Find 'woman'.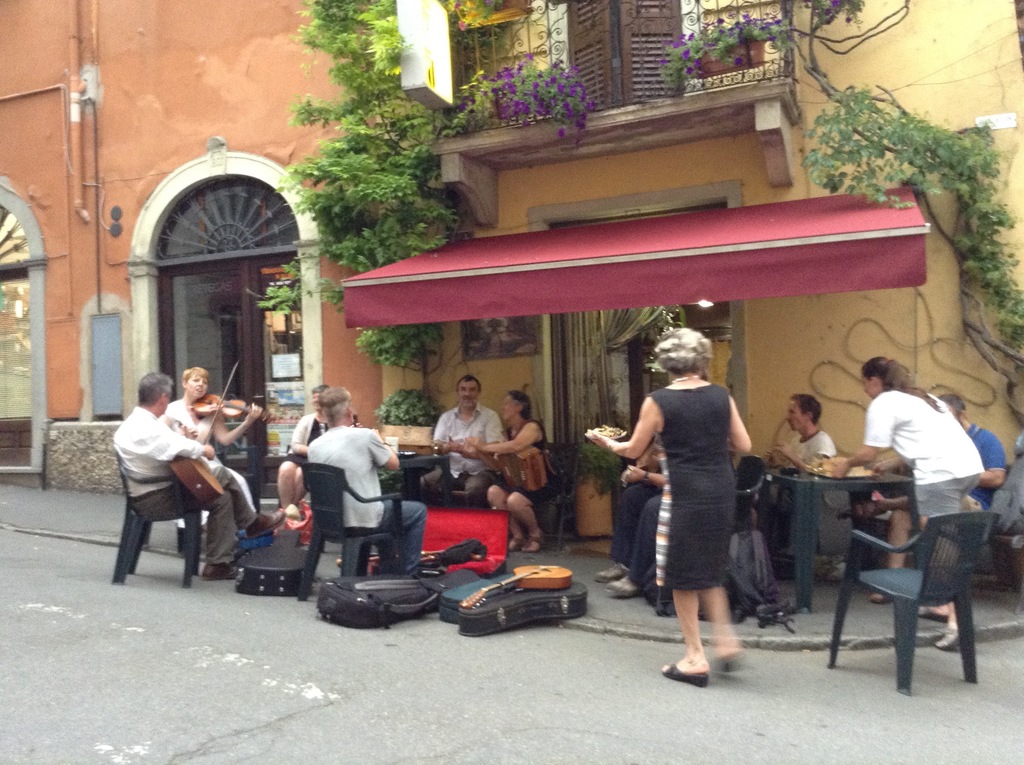
753/391/838/556.
